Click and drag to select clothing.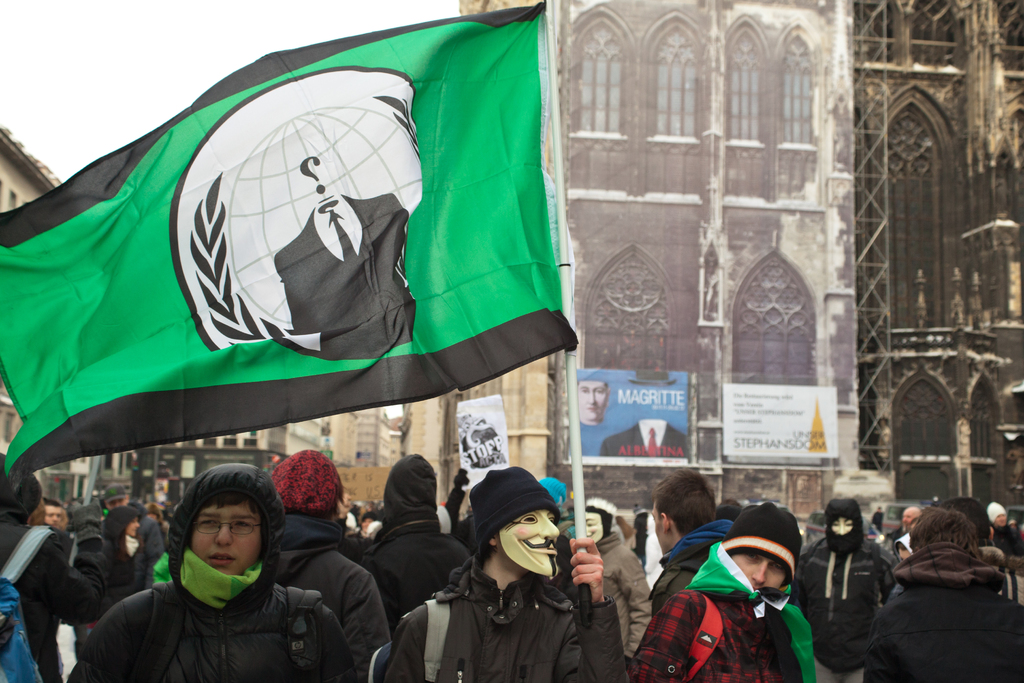
Selection: select_region(275, 518, 392, 682).
